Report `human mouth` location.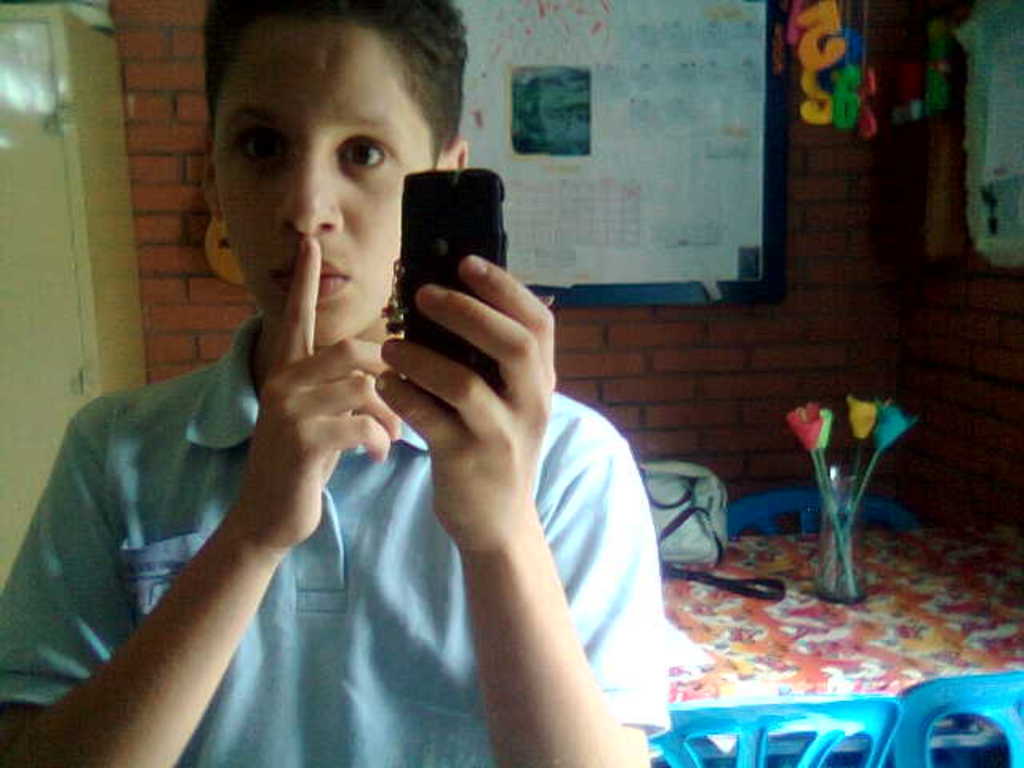
Report: rect(269, 251, 352, 302).
